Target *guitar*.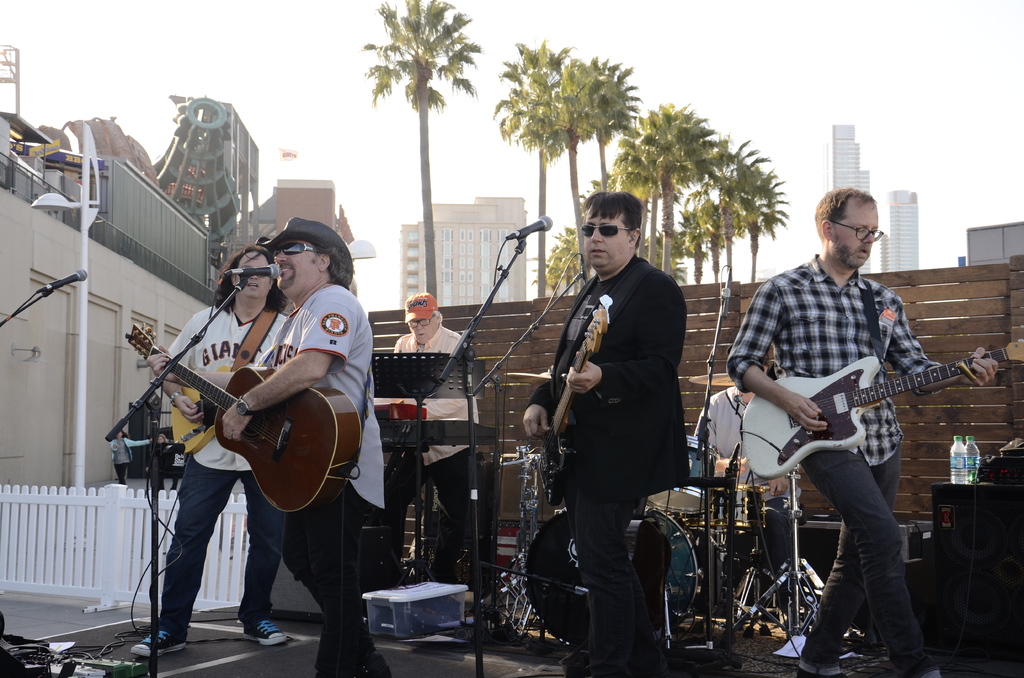
Target region: locate(176, 350, 308, 486).
